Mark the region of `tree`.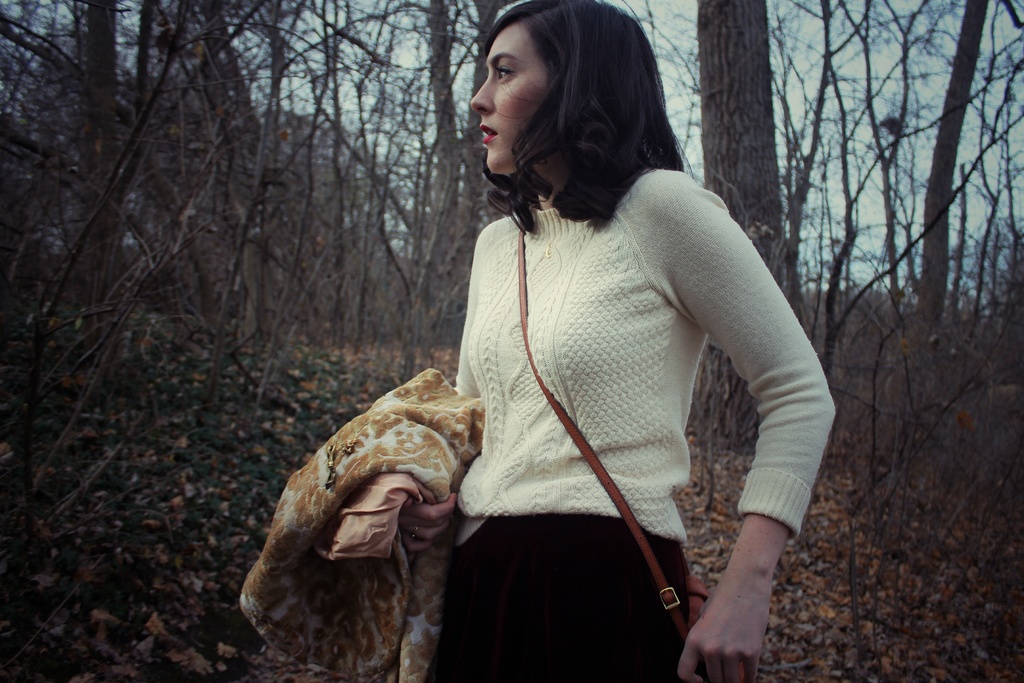
Region: left=786, top=0, right=1023, bottom=682.
